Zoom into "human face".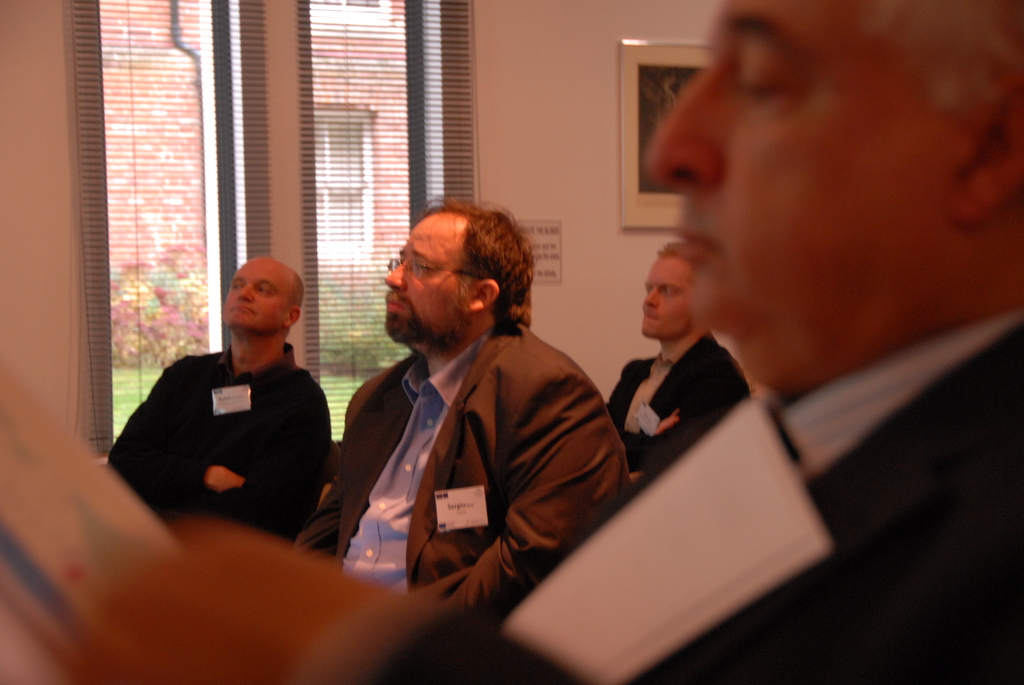
Zoom target: (222,258,285,331).
